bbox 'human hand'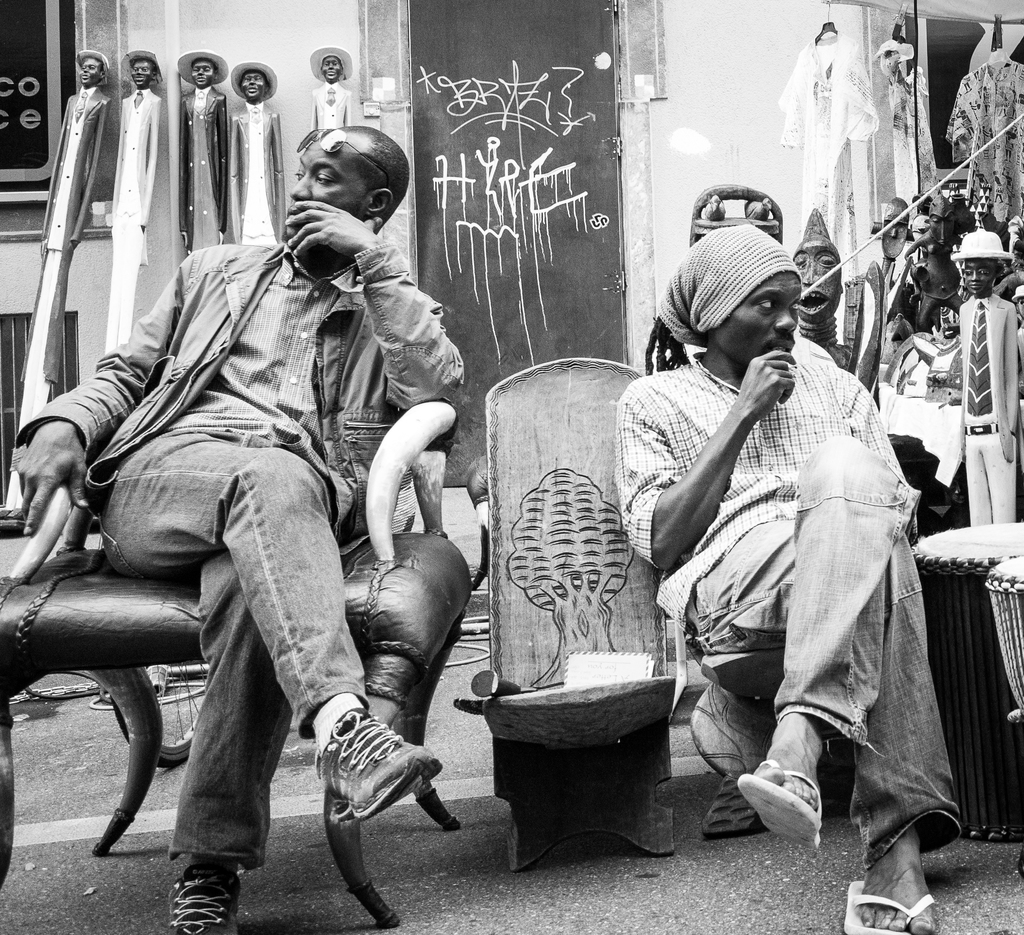
bbox=[733, 345, 792, 416]
